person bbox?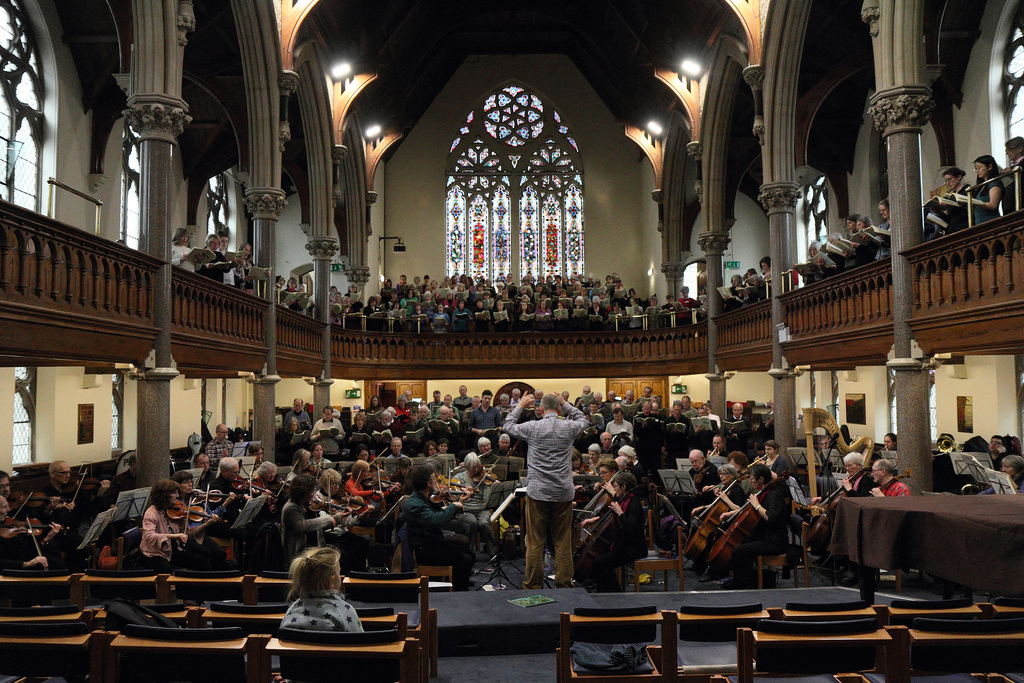
[801, 238, 833, 281]
